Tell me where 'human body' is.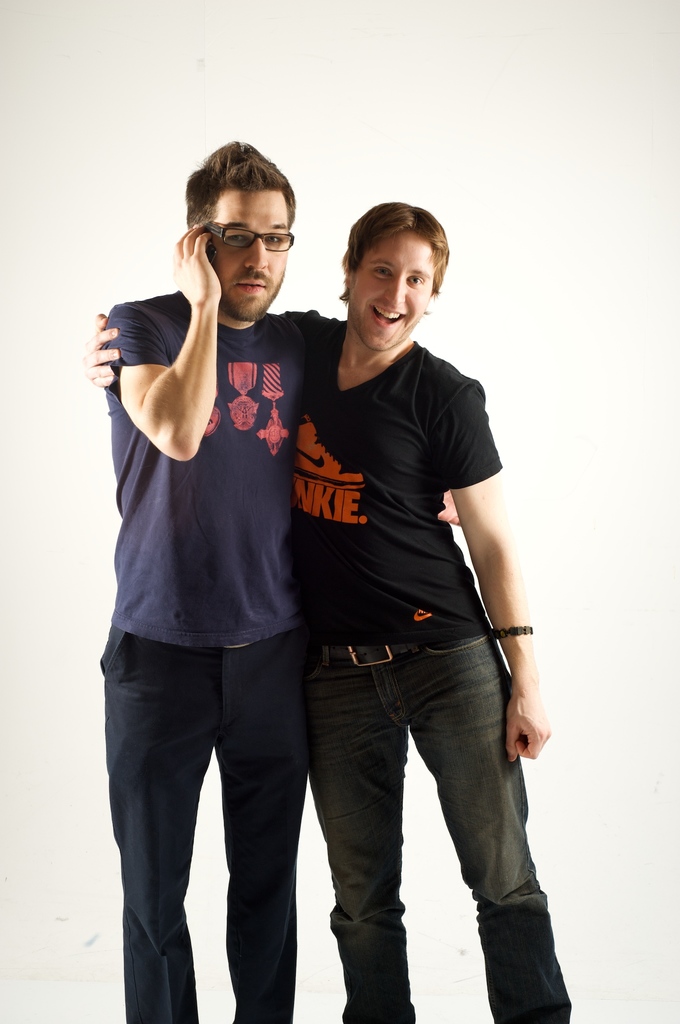
'human body' is at locate(78, 312, 571, 1023).
